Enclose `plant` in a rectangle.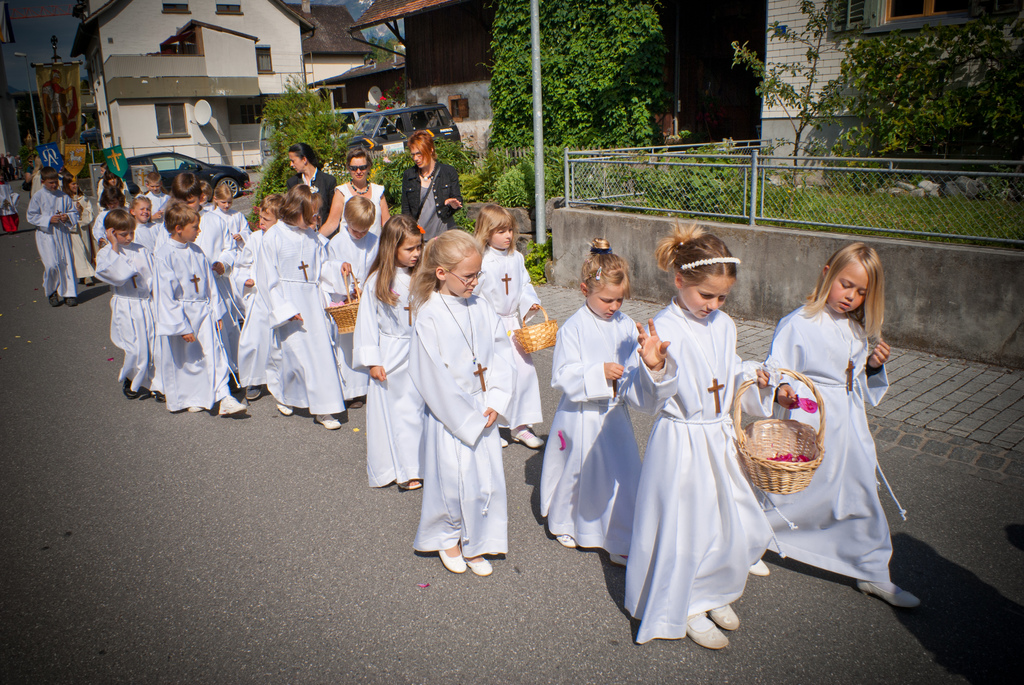
458,147,531,210.
